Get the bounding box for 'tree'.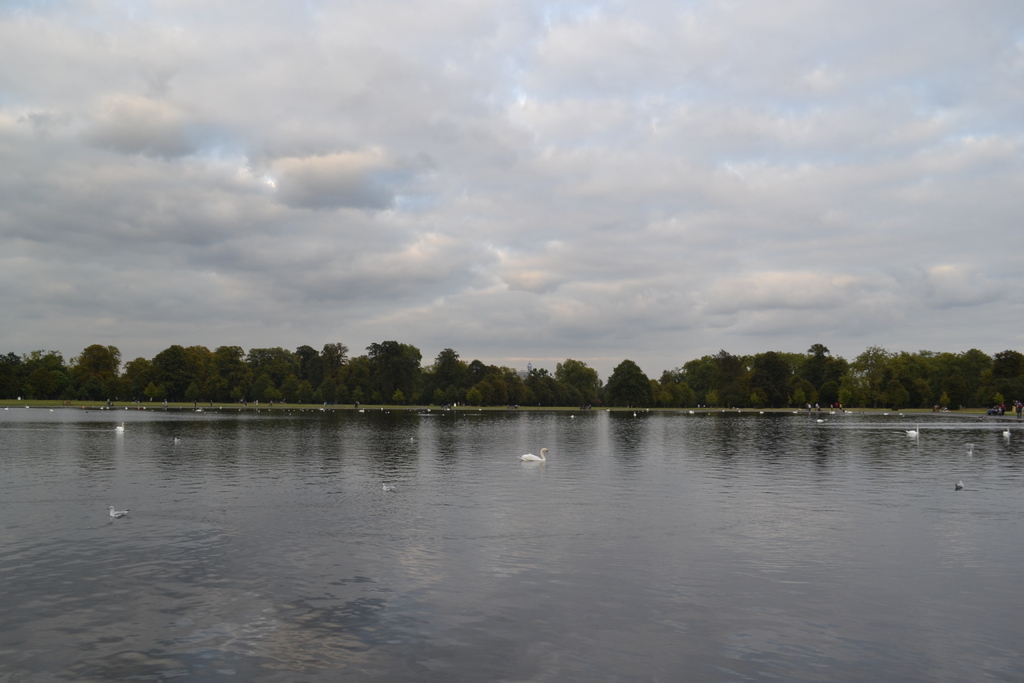
detection(42, 333, 132, 403).
